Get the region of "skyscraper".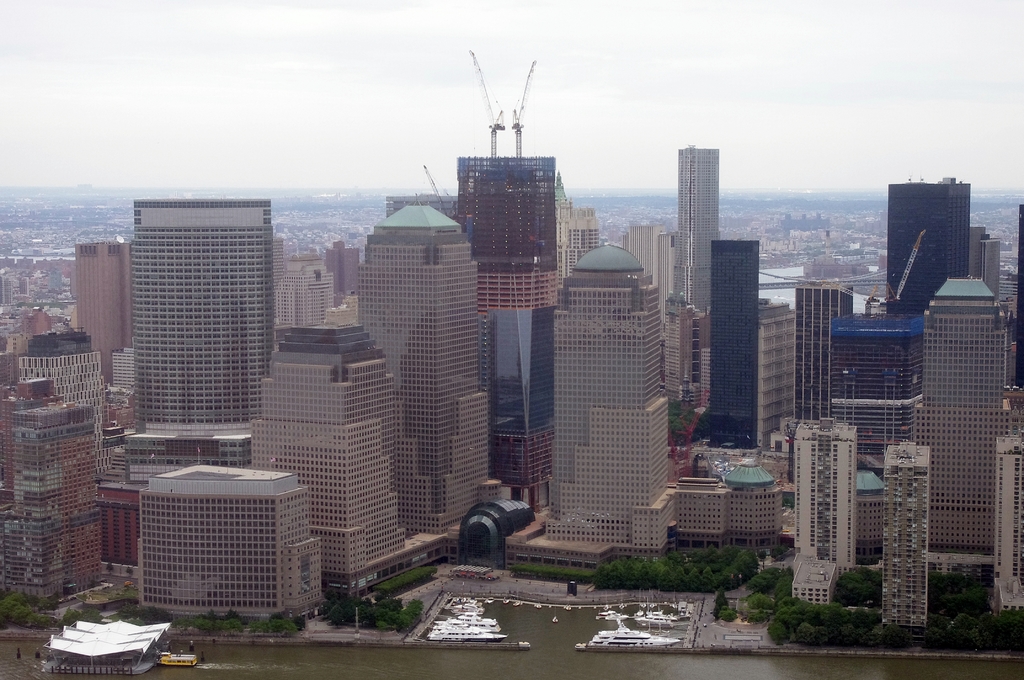
locate(882, 166, 979, 316).
